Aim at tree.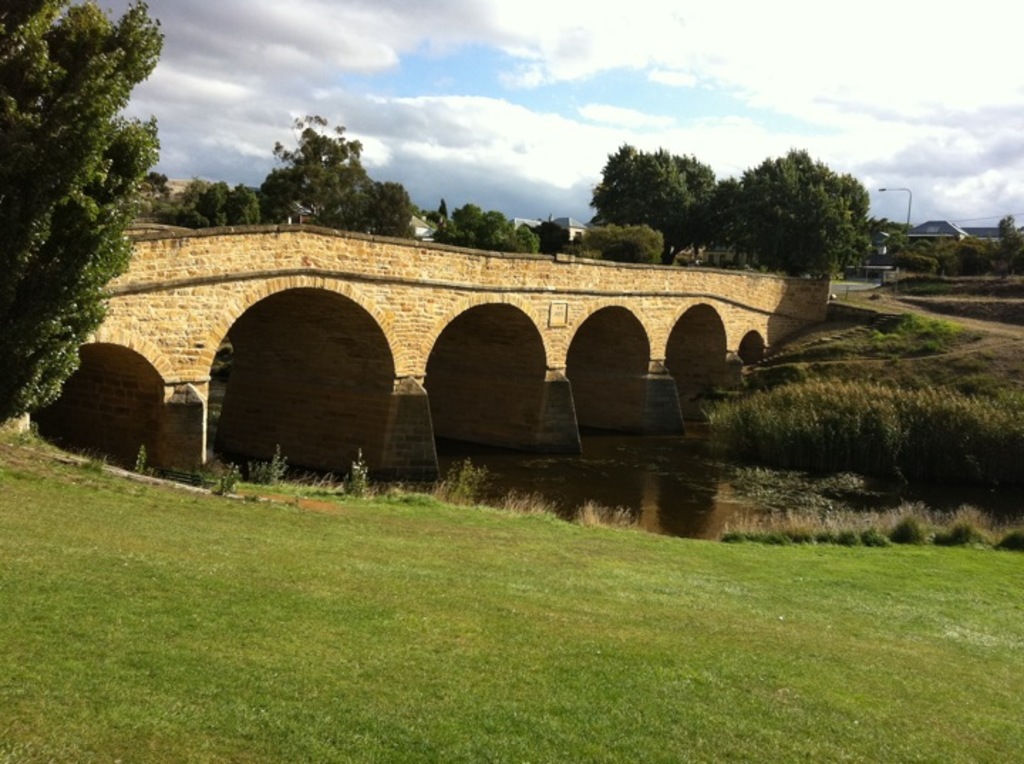
Aimed at 566/223/666/266.
